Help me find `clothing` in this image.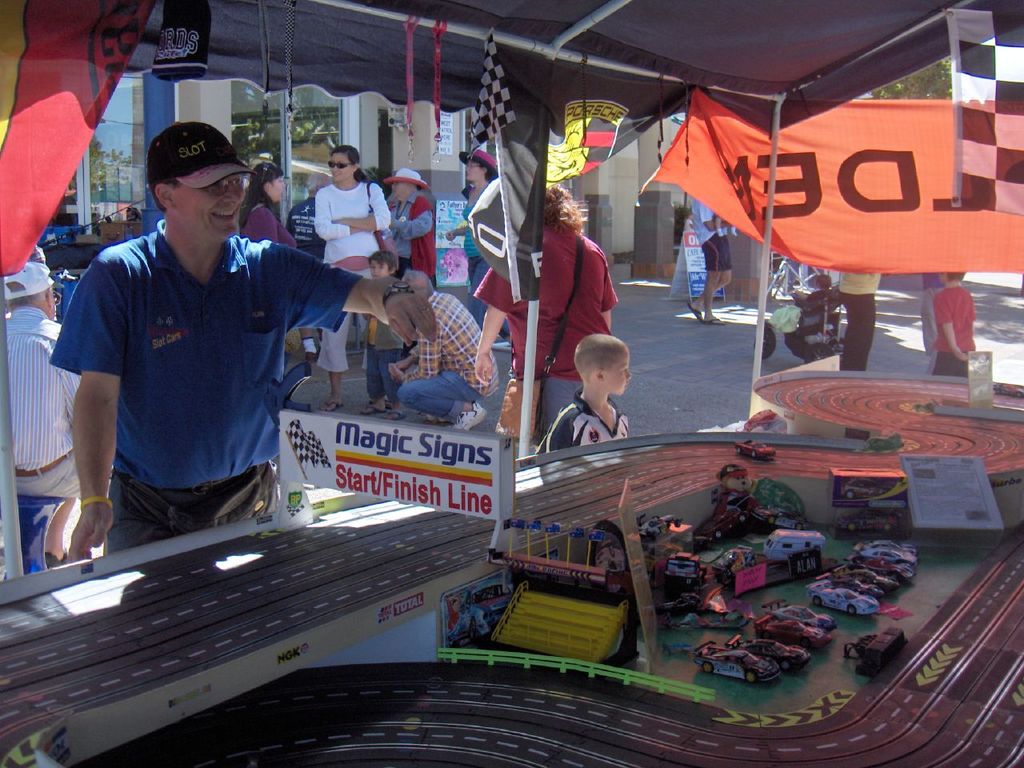
Found it: select_region(542, 394, 636, 458).
